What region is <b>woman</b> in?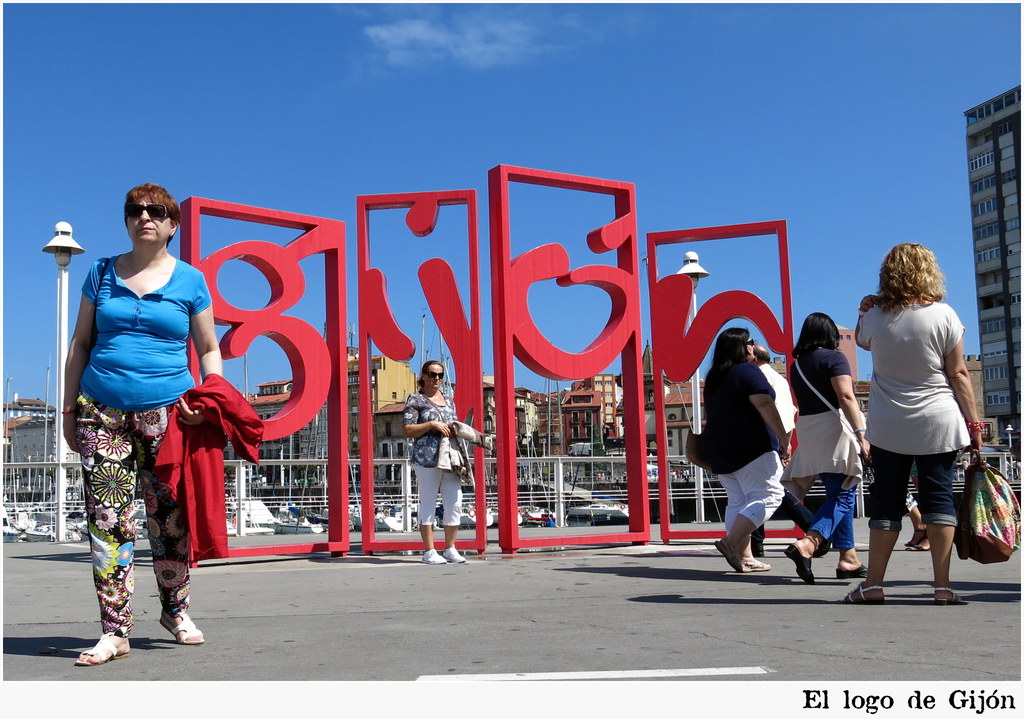
784, 305, 870, 586.
